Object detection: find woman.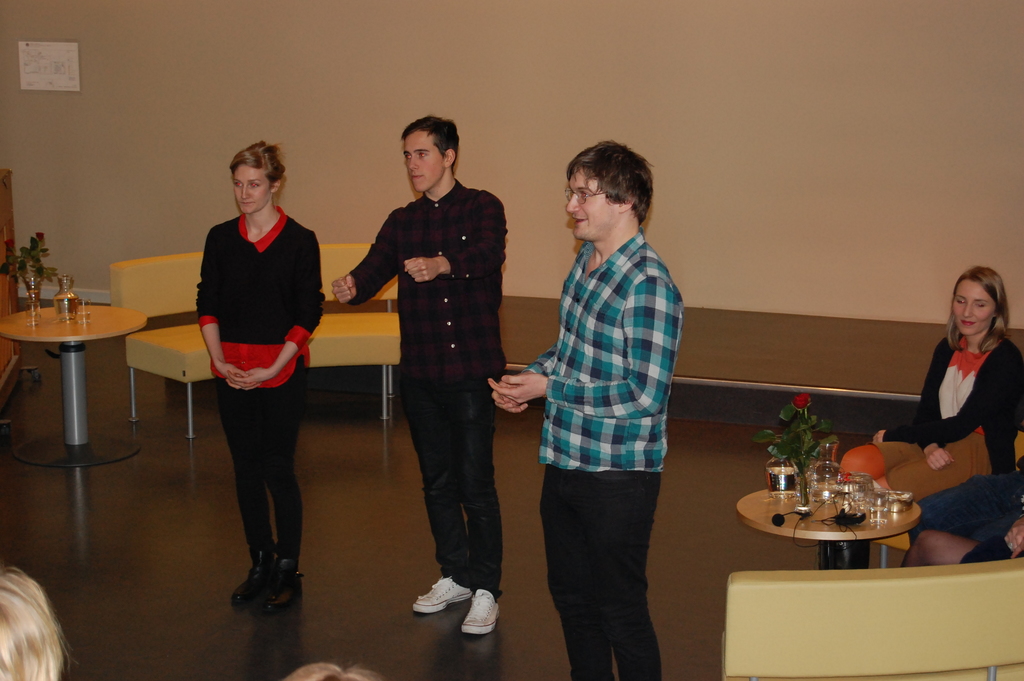
[180, 142, 312, 598].
